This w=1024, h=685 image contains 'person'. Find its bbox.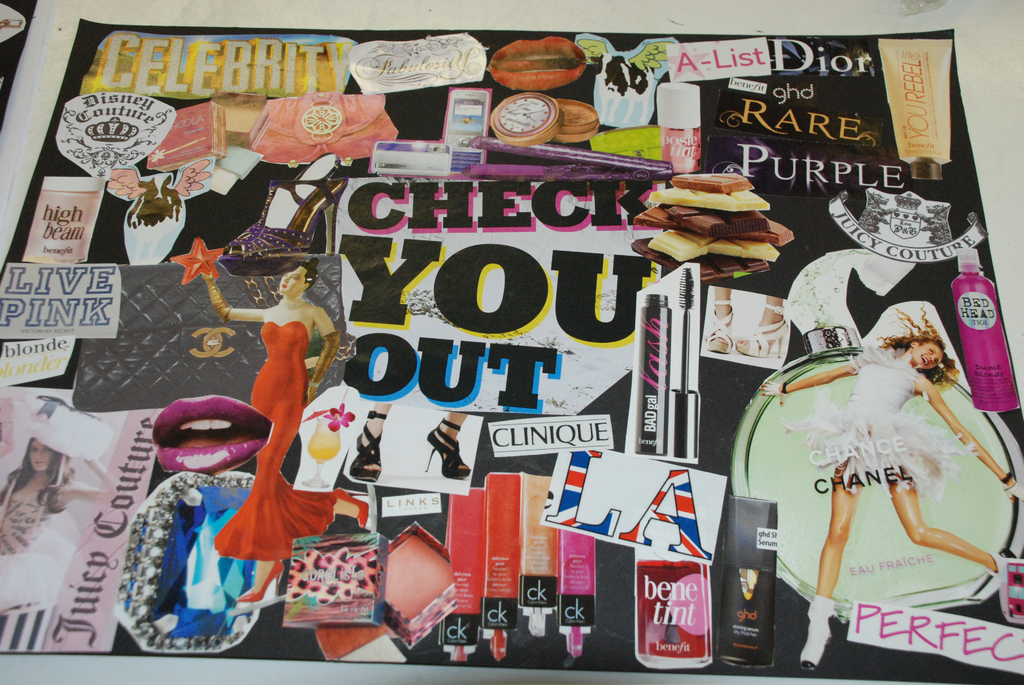
(x1=0, y1=436, x2=126, y2=613).
